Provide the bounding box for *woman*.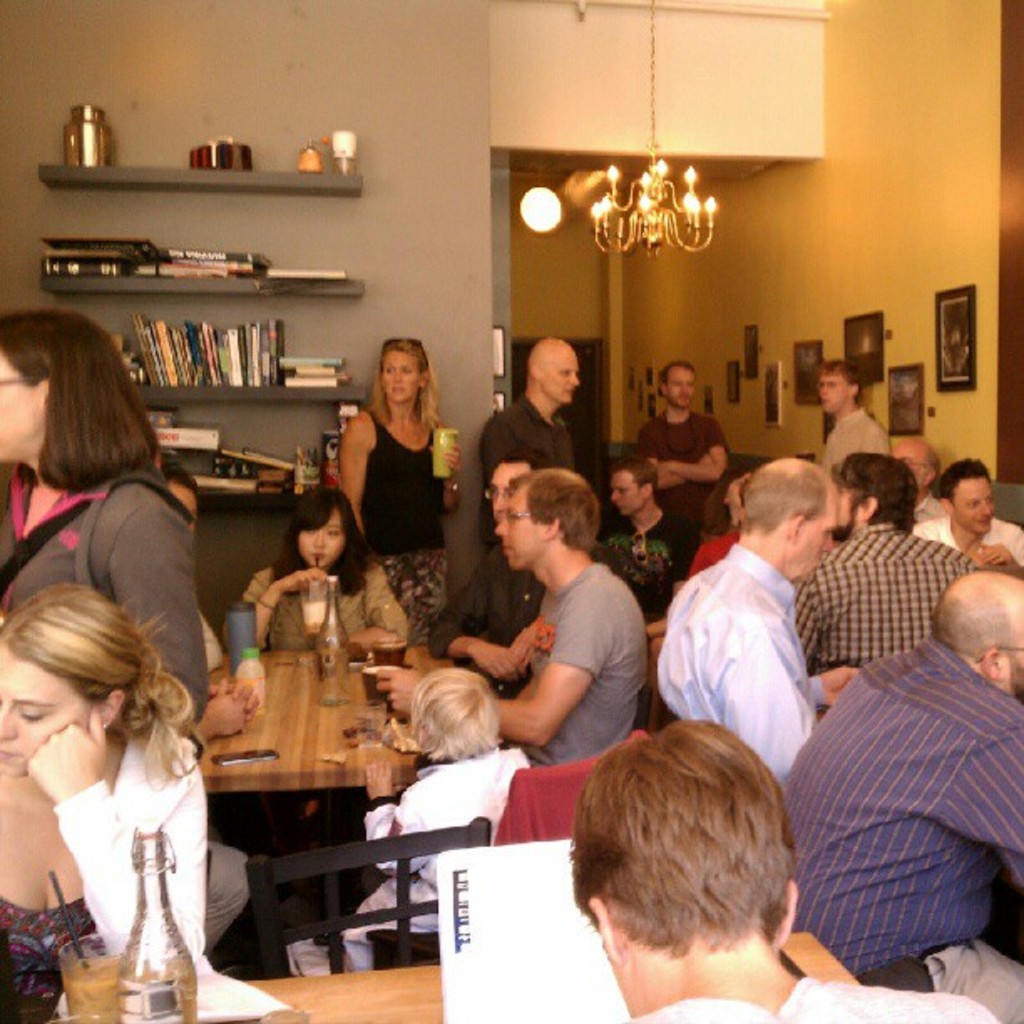
detection(234, 490, 413, 656).
